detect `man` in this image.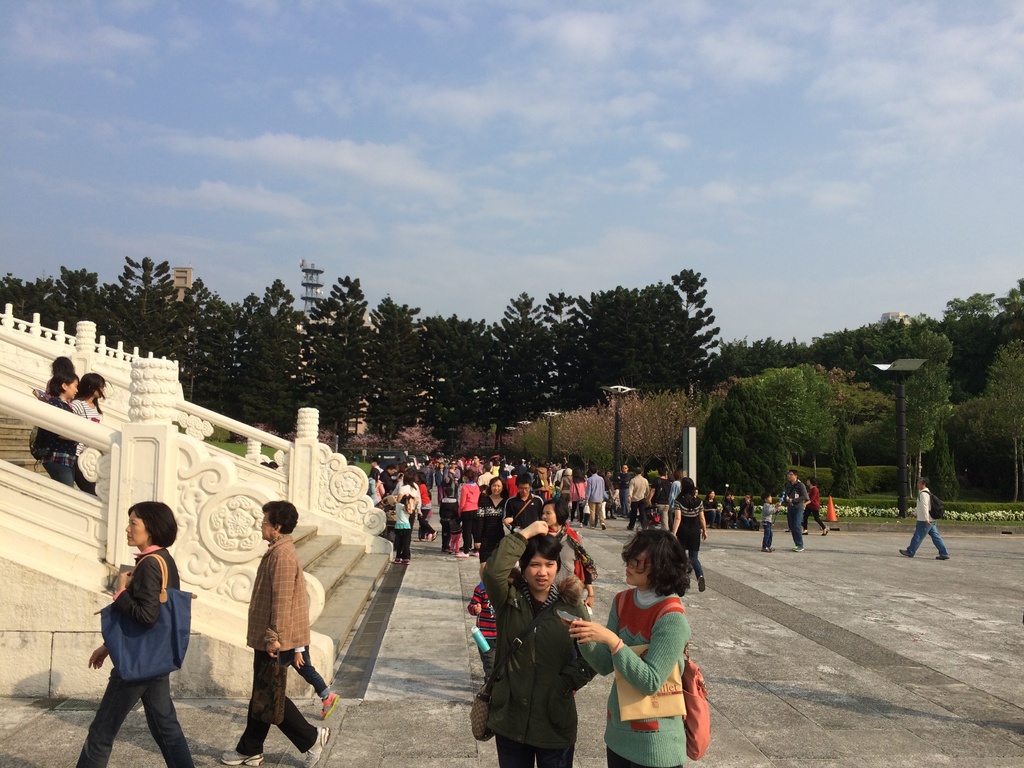
Detection: (x1=897, y1=479, x2=951, y2=561).
